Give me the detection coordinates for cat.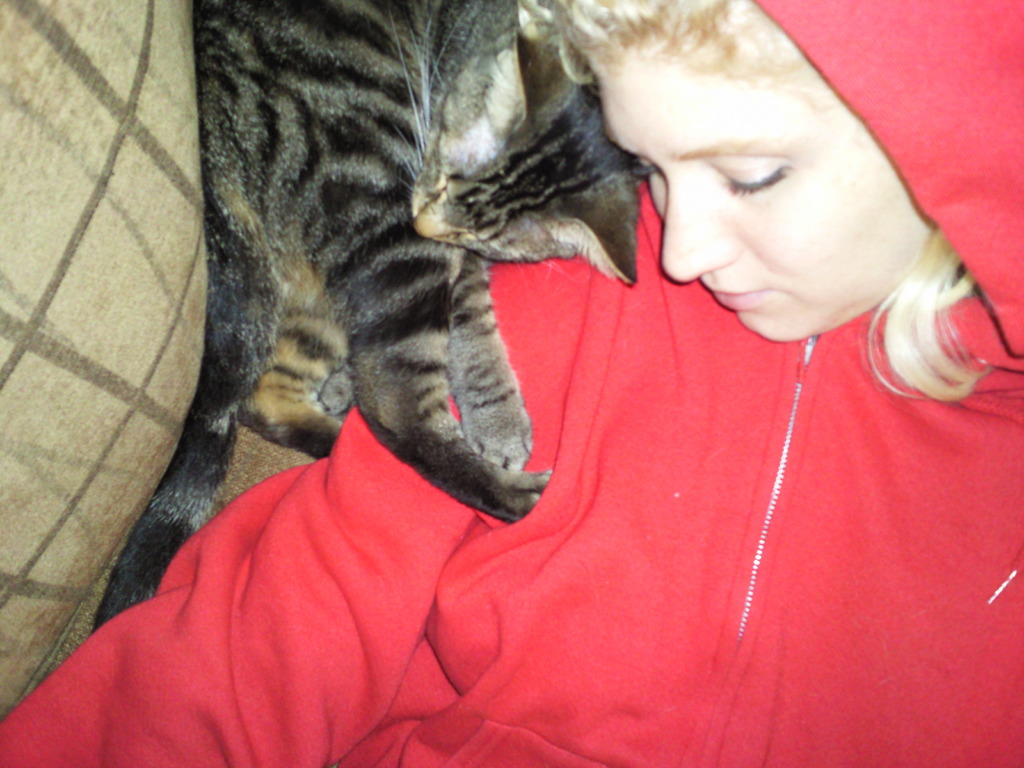
[91,1,649,627].
